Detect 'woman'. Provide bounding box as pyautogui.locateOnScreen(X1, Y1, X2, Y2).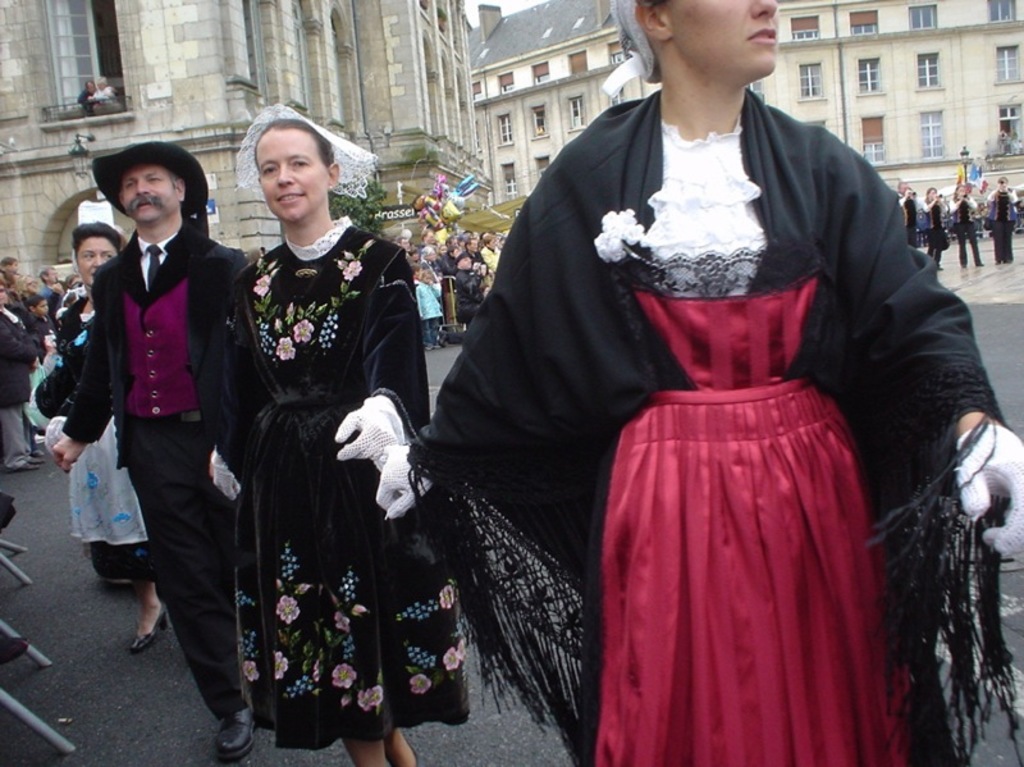
pyautogui.locateOnScreen(92, 79, 127, 104).
